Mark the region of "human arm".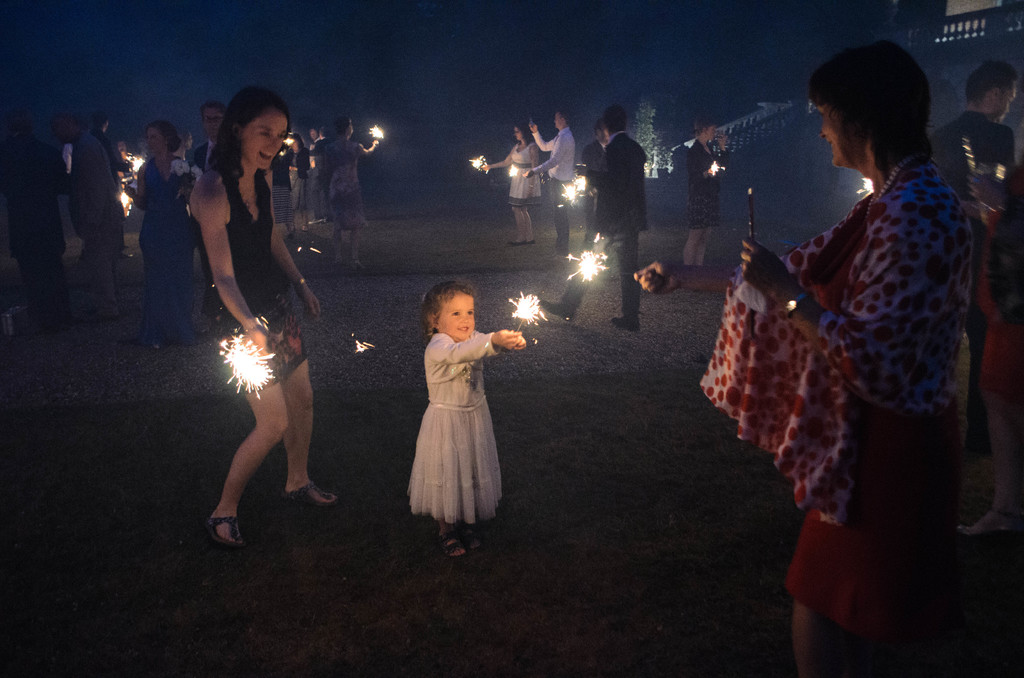
Region: region(957, 196, 975, 218).
